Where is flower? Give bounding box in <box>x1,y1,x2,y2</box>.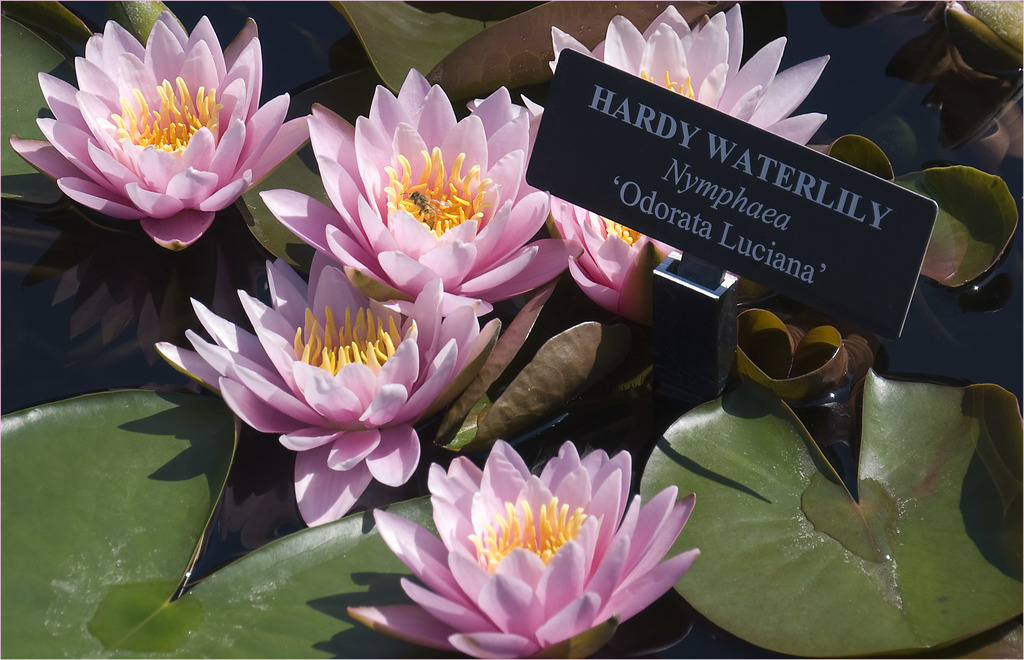
<box>257,67,585,318</box>.
